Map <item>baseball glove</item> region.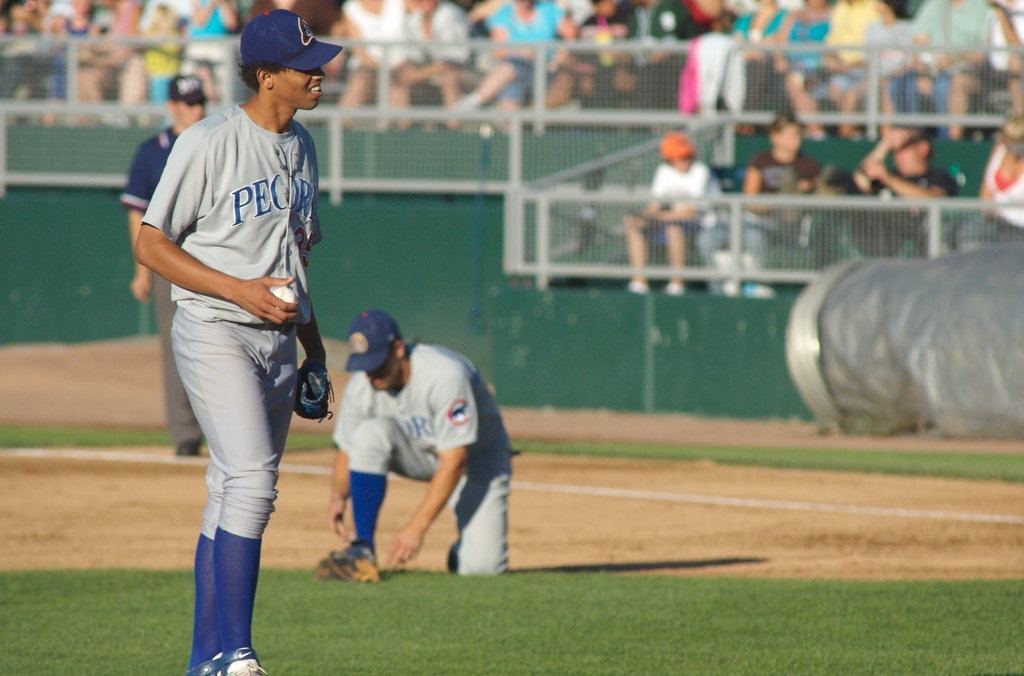
Mapped to <region>295, 355, 335, 423</region>.
